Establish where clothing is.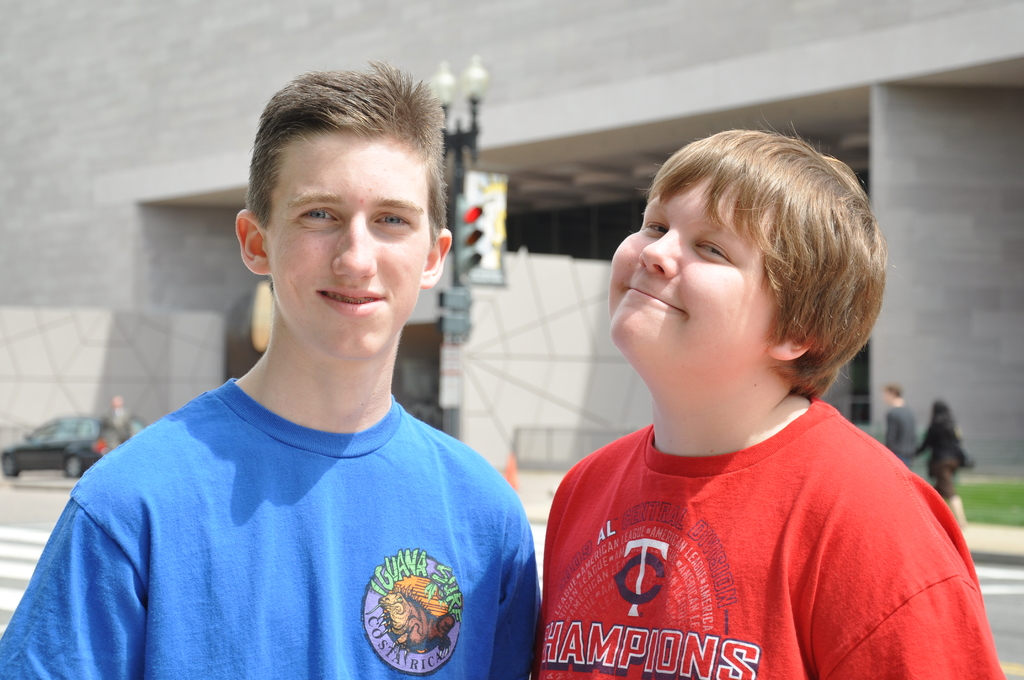
Established at region(888, 399, 917, 467).
